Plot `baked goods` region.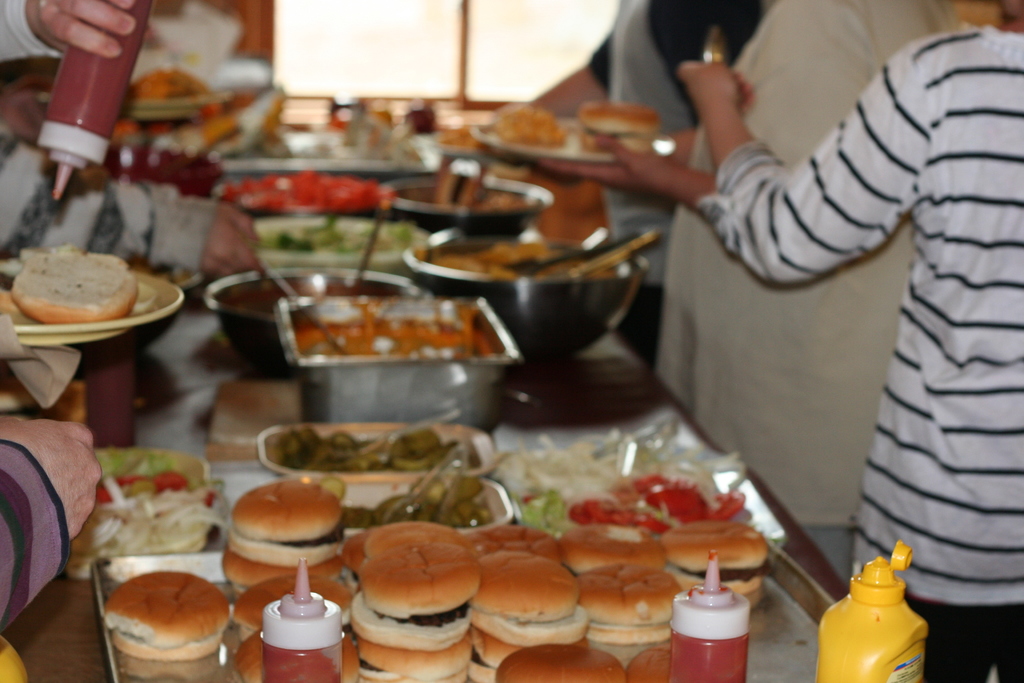
Plotted at [left=101, top=568, right=229, bottom=657].
